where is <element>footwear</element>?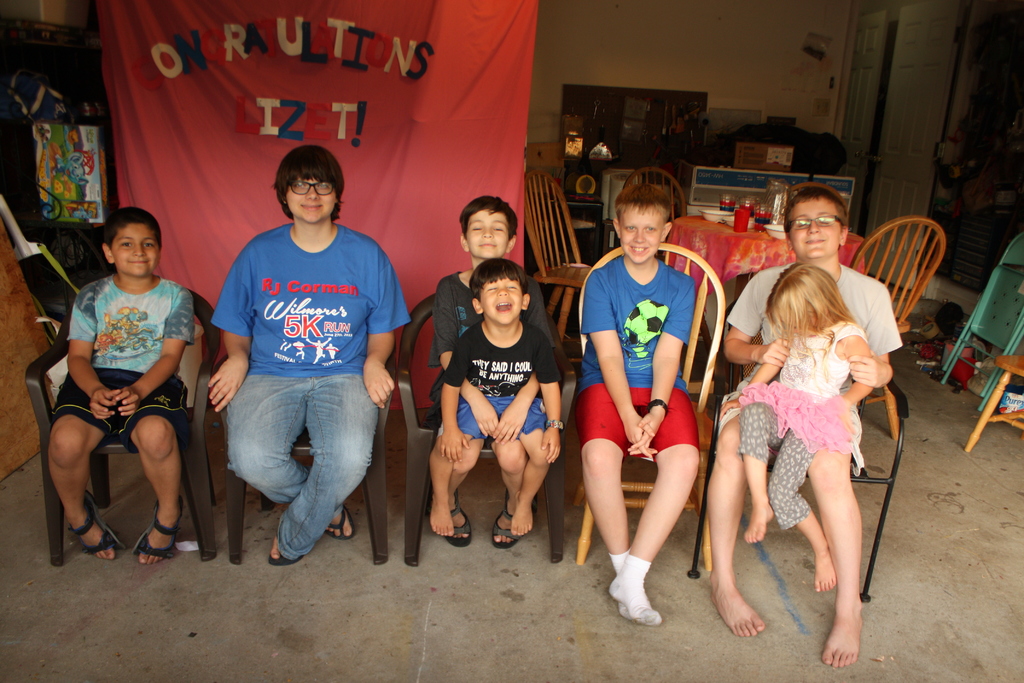
crop(63, 498, 125, 567).
